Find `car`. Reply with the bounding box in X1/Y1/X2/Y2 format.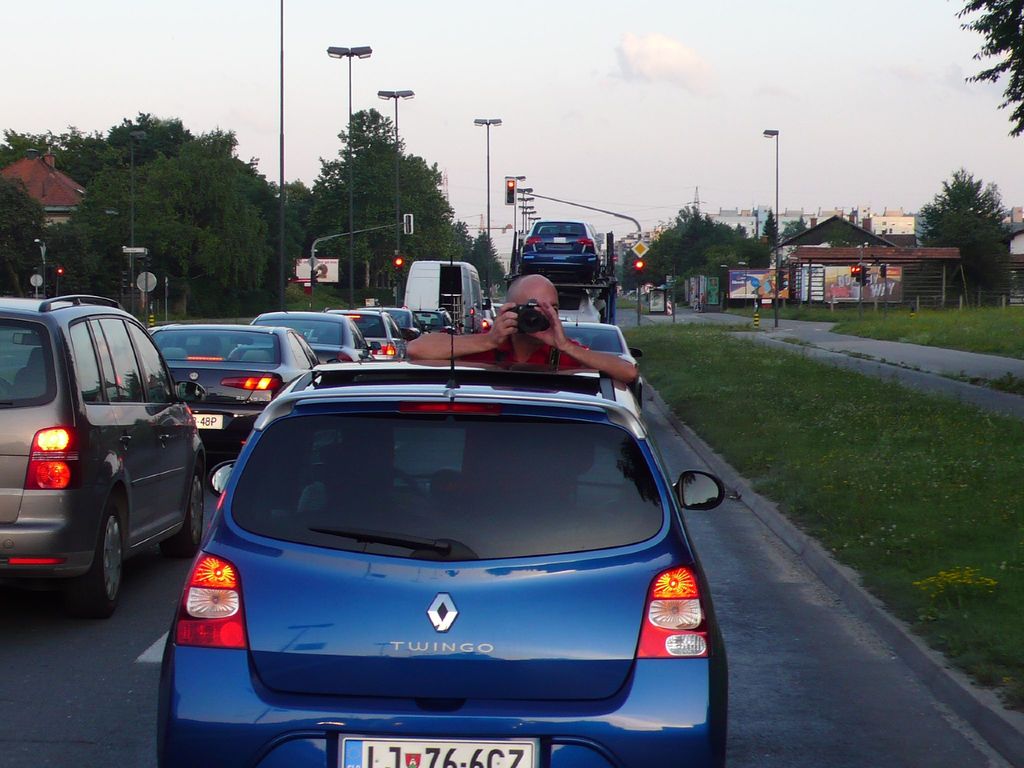
484/299/504/326.
